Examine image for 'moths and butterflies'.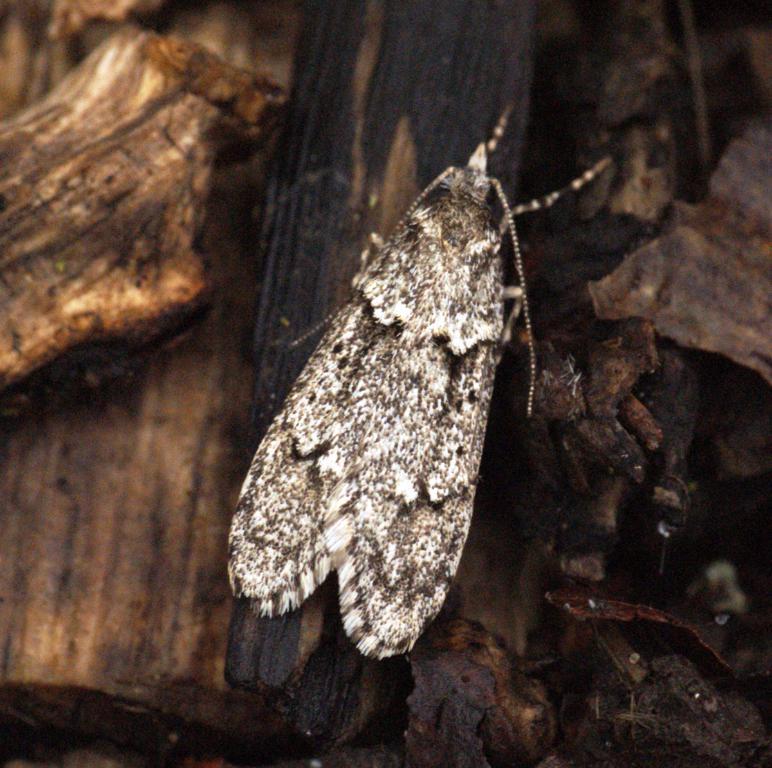
Examination result: locate(223, 98, 623, 662).
